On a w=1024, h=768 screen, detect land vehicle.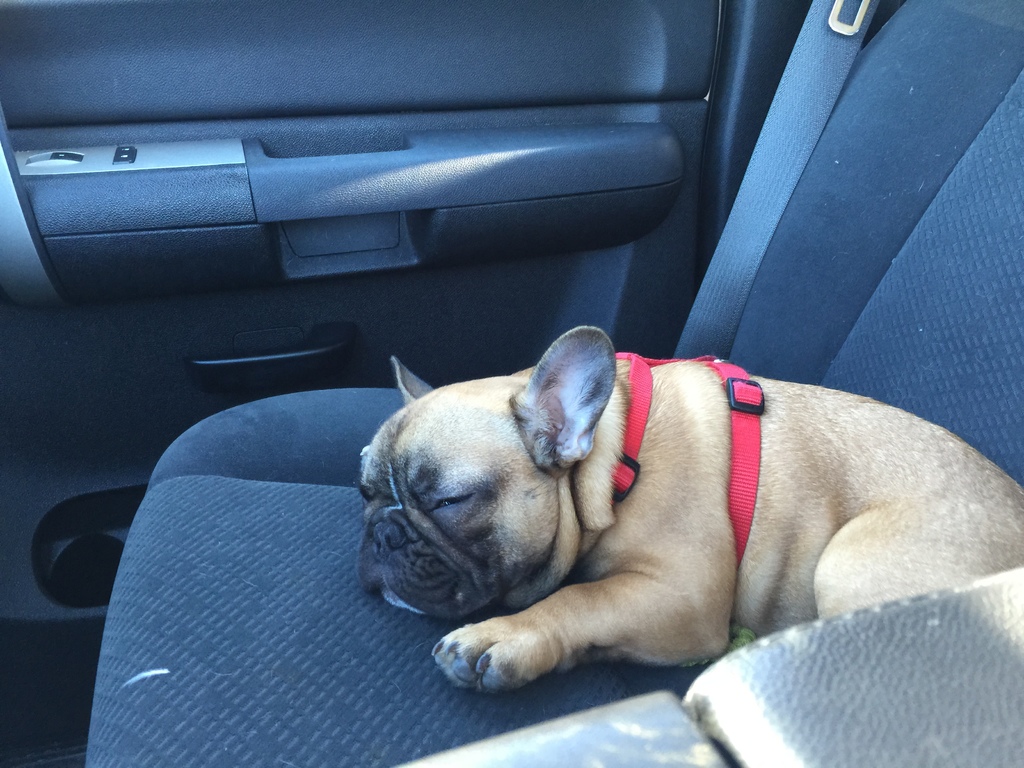
select_region(0, 0, 1023, 767).
